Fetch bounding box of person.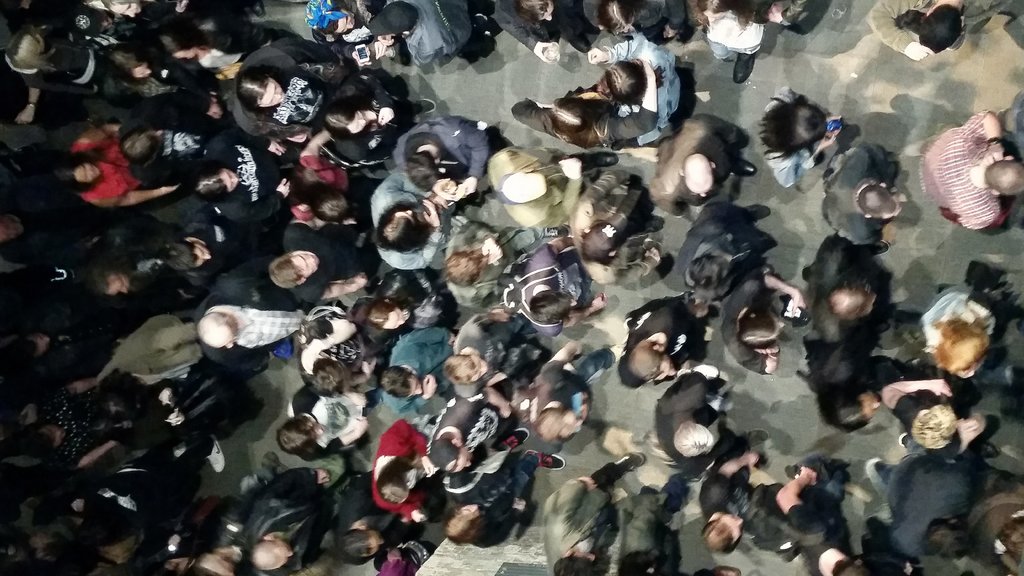
Bbox: <bbox>624, 282, 721, 388</bbox>.
